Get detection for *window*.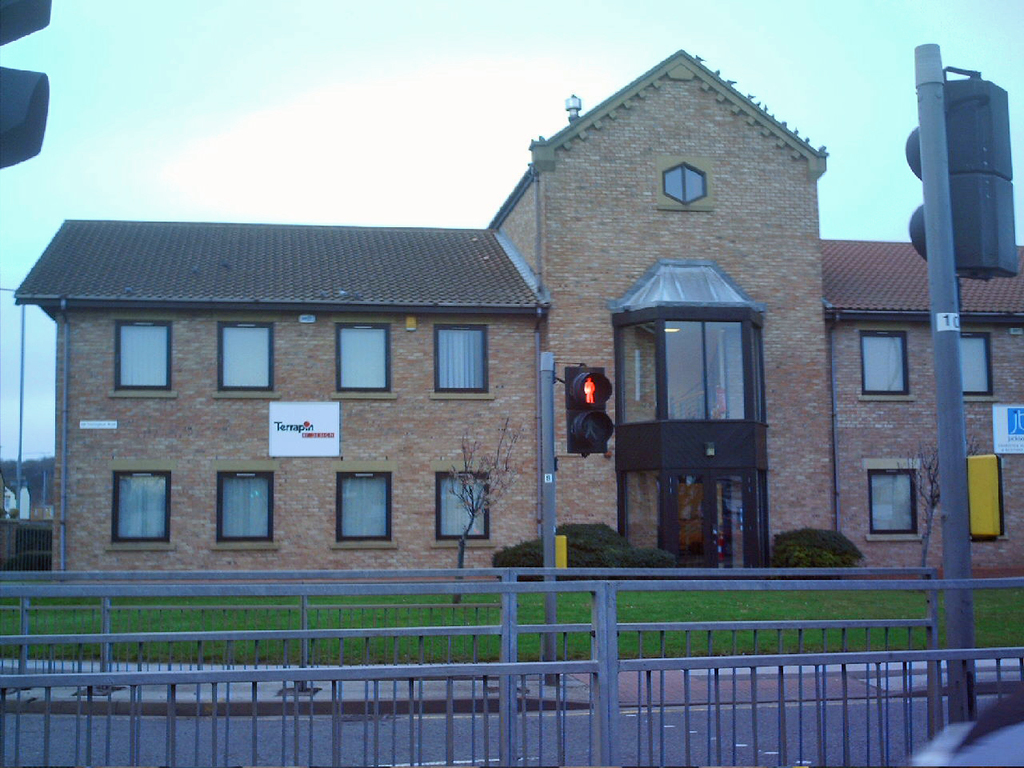
Detection: (861,332,906,394).
